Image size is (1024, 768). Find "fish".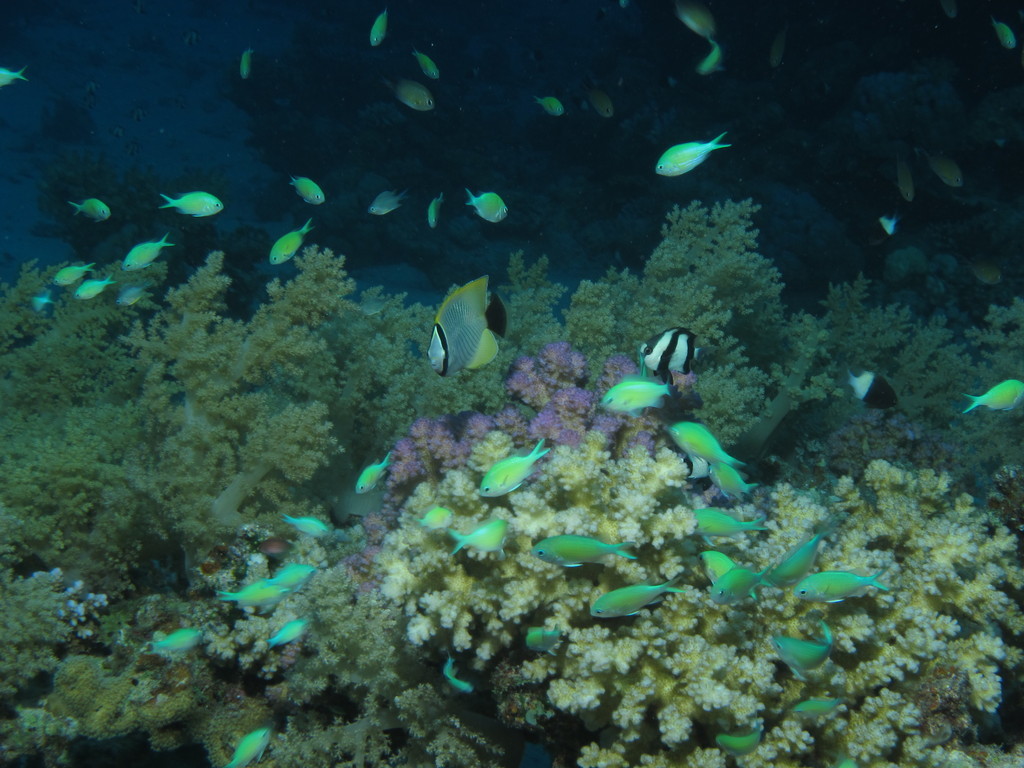
detection(765, 35, 787, 72).
